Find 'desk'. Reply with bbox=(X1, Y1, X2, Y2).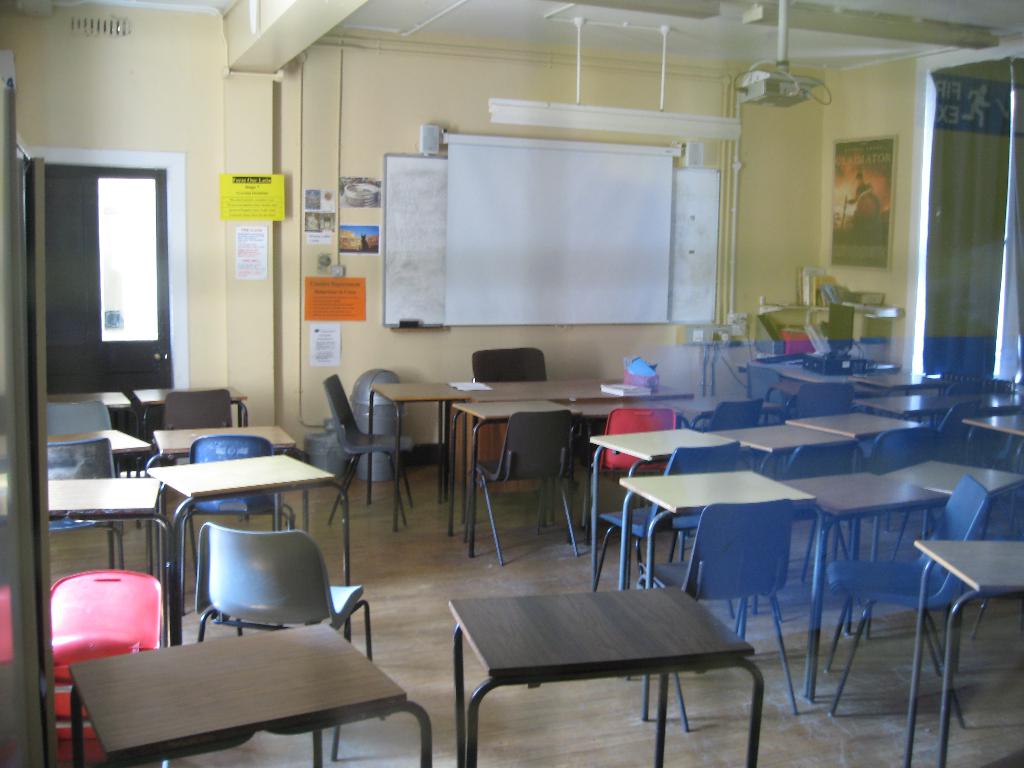
bbox=(903, 539, 1023, 767).
